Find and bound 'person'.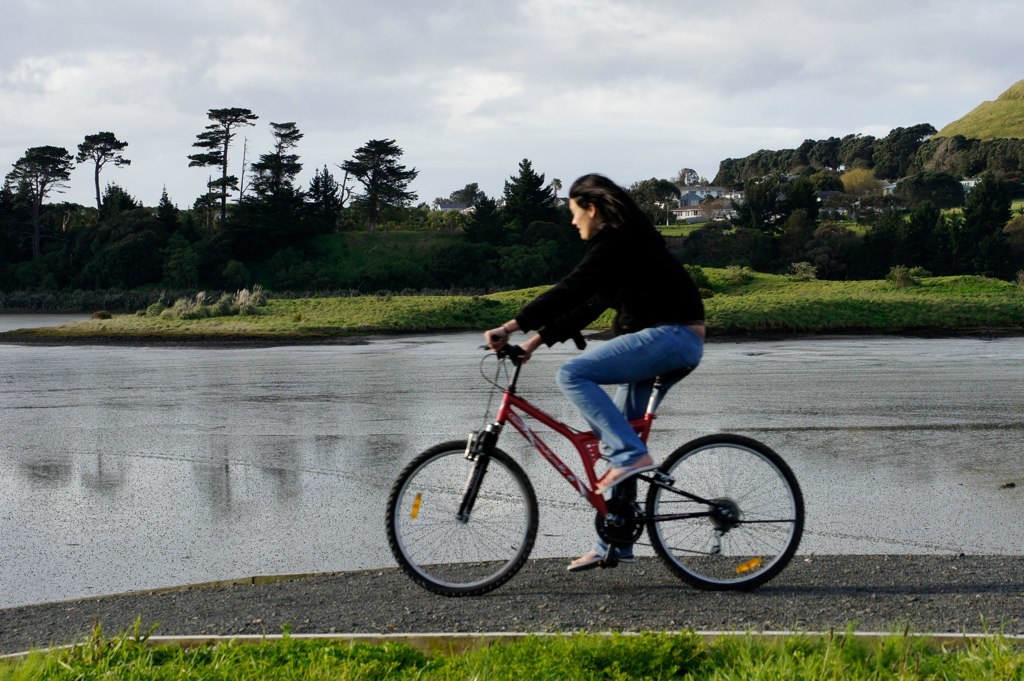
Bound: locate(485, 171, 704, 572).
